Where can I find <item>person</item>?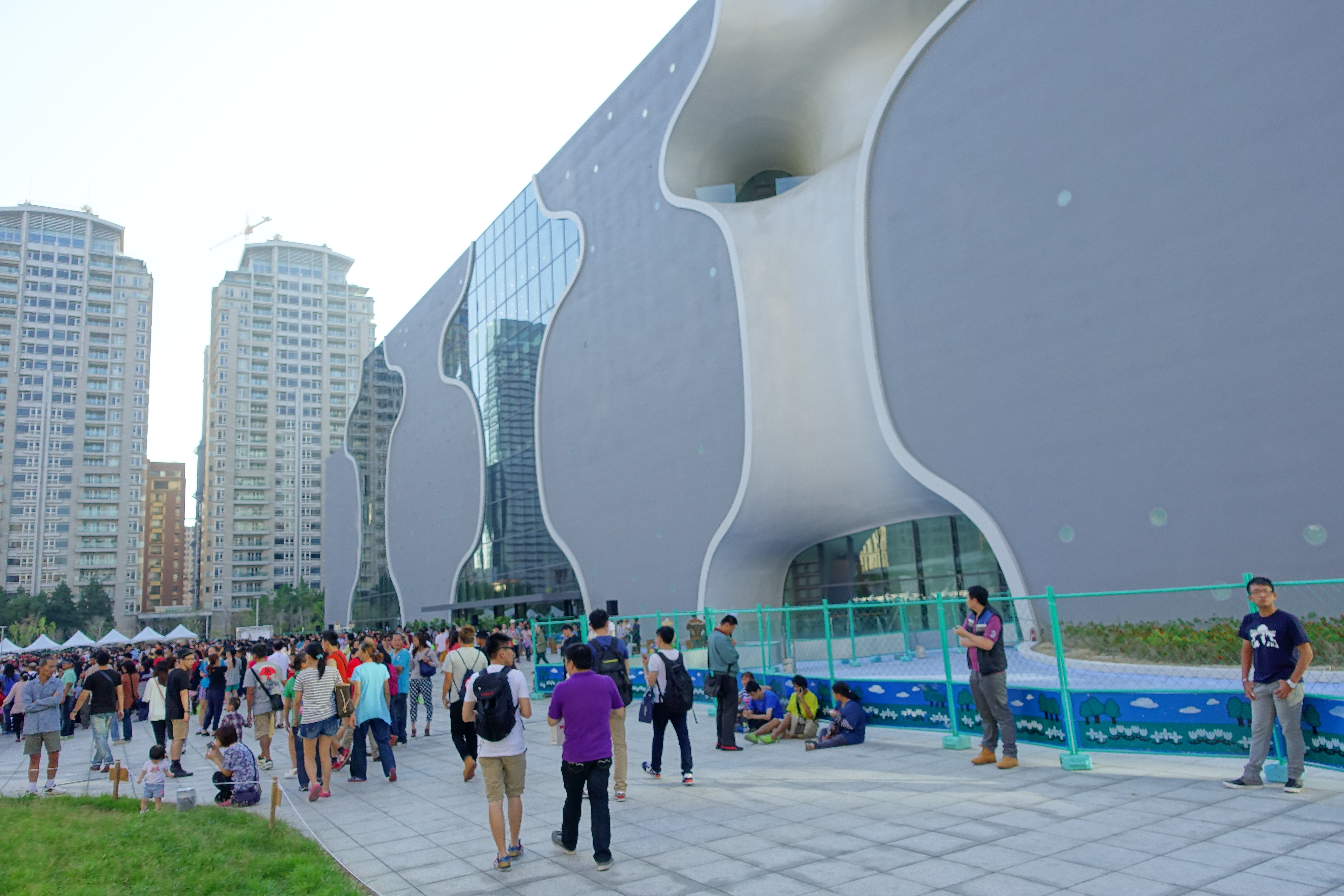
You can find it at (x1=234, y1=147, x2=247, y2=190).
